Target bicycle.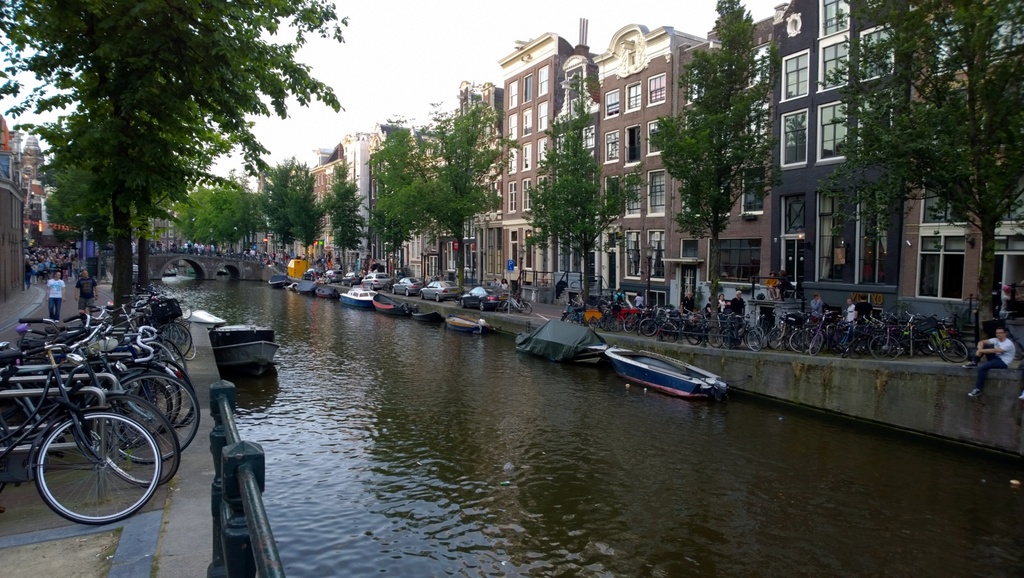
Target region: select_region(556, 296, 593, 330).
